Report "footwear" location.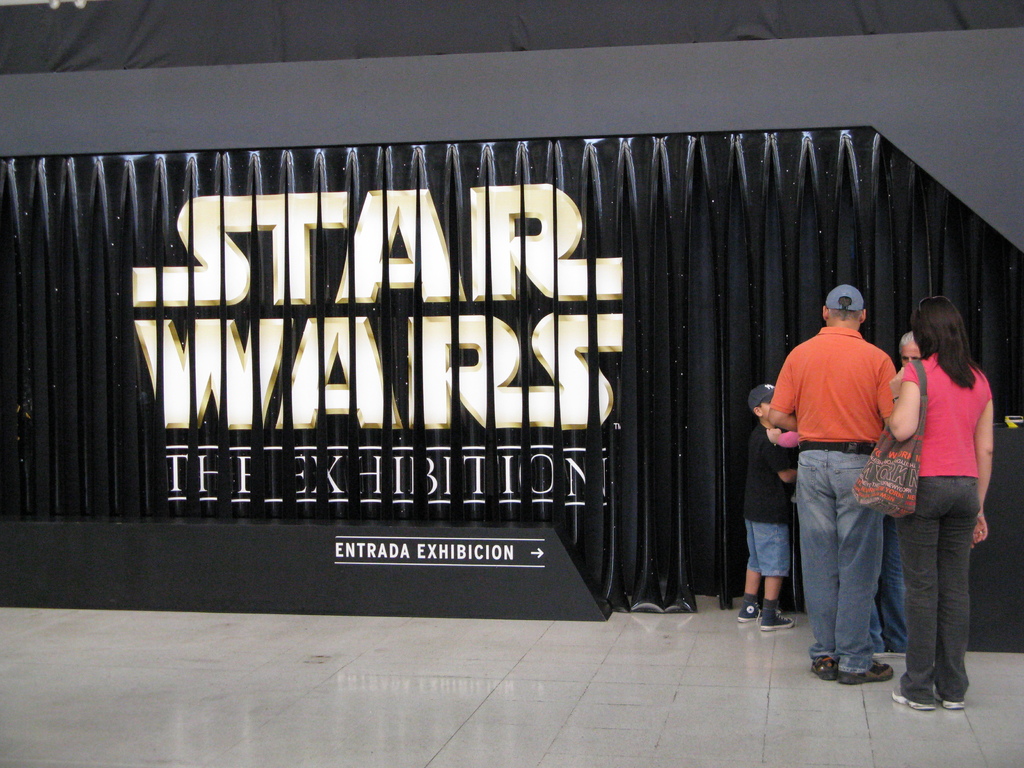
Report: x1=841, y1=664, x2=894, y2=685.
